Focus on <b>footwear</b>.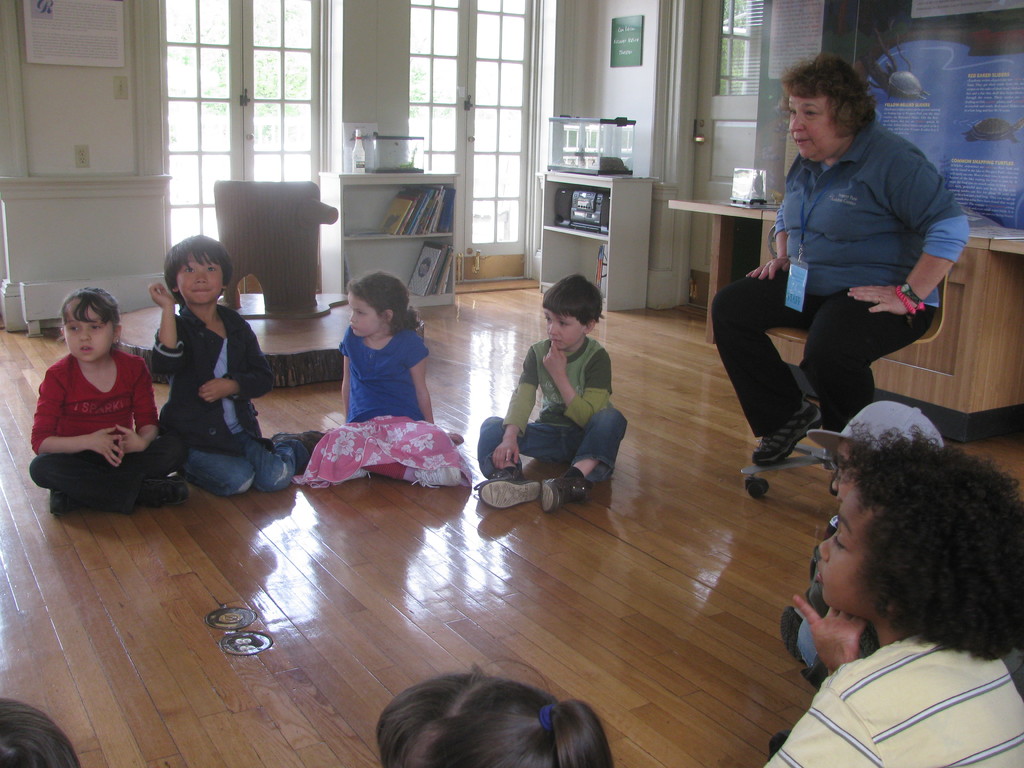
Focused at (left=141, top=476, right=188, bottom=506).
